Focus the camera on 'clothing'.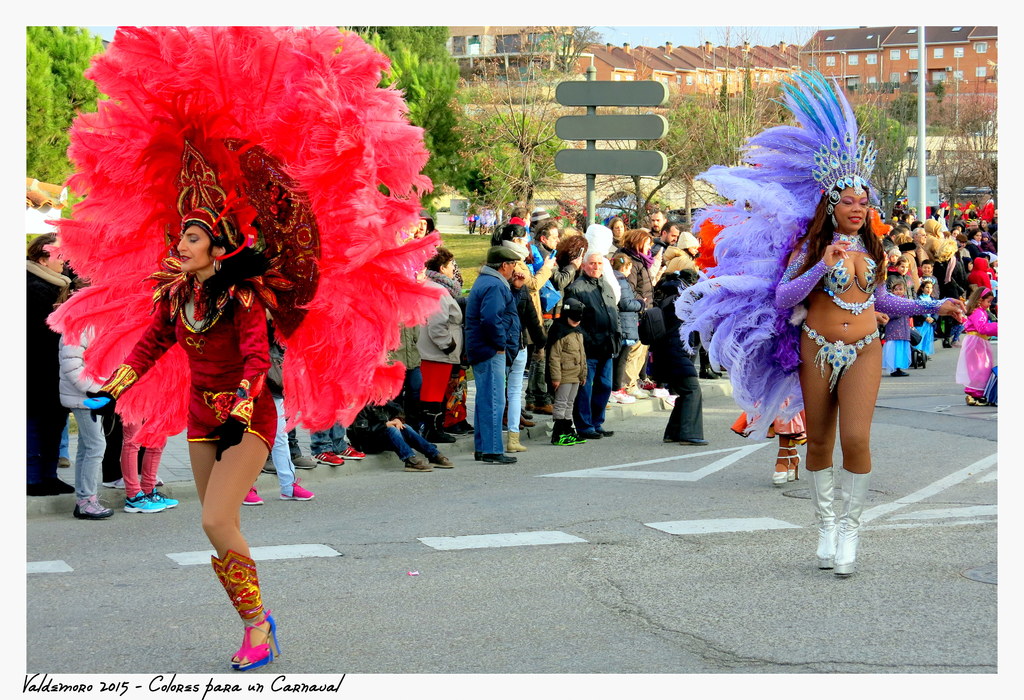
Focus region: 886/298/906/367.
